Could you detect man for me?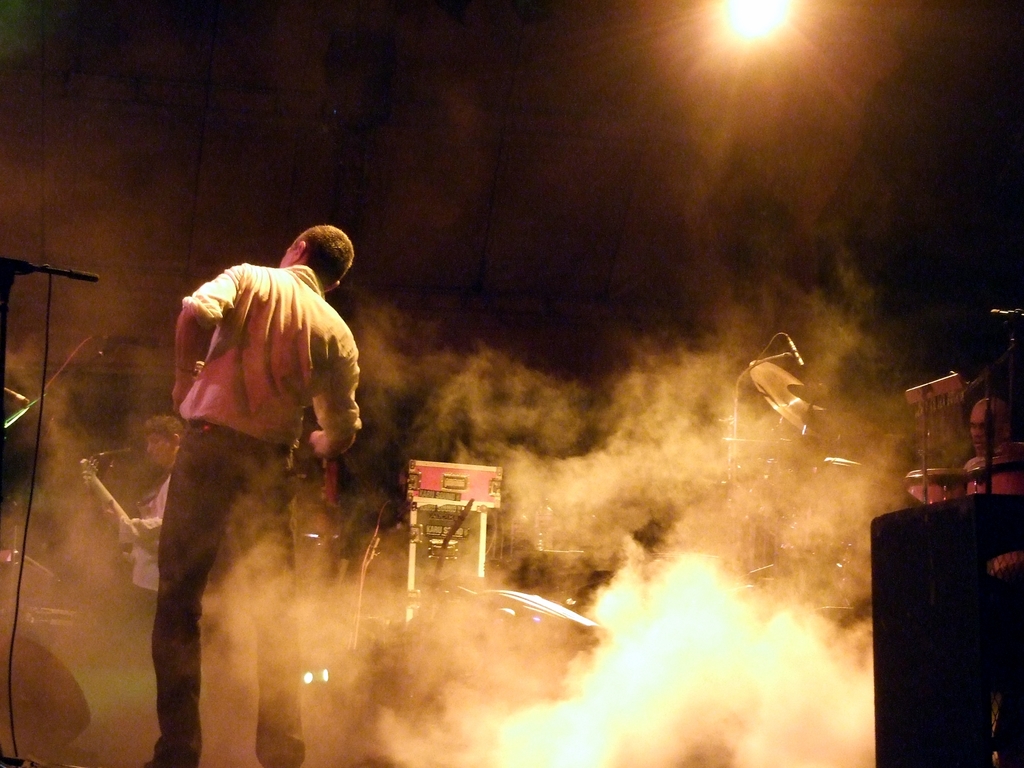
Detection result: pyautogui.locateOnScreen(963, 390, 1023, 767).
